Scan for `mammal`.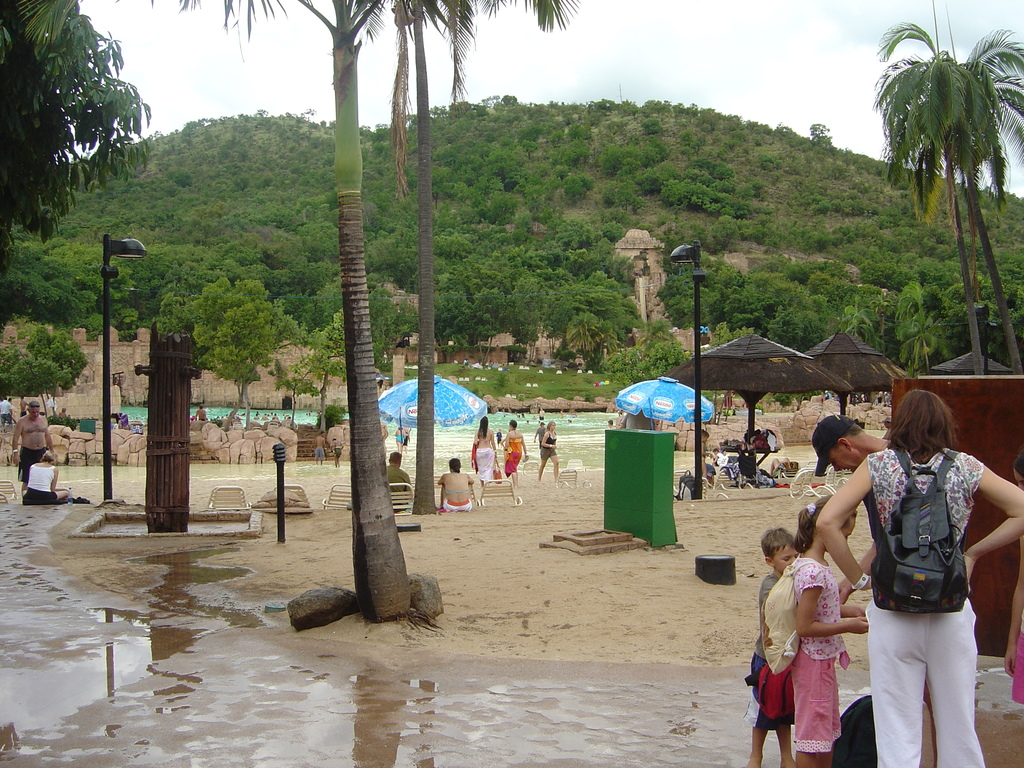
Scan result: 55,407,67,423.
